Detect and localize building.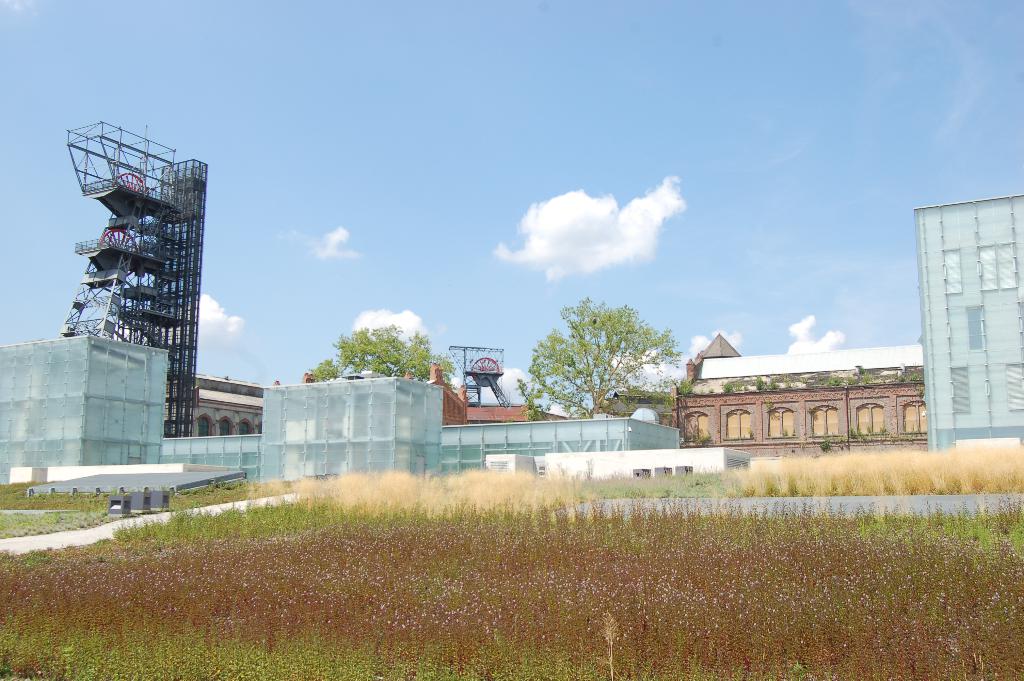
Localized at bbox=[673, 371, 933, 451].
